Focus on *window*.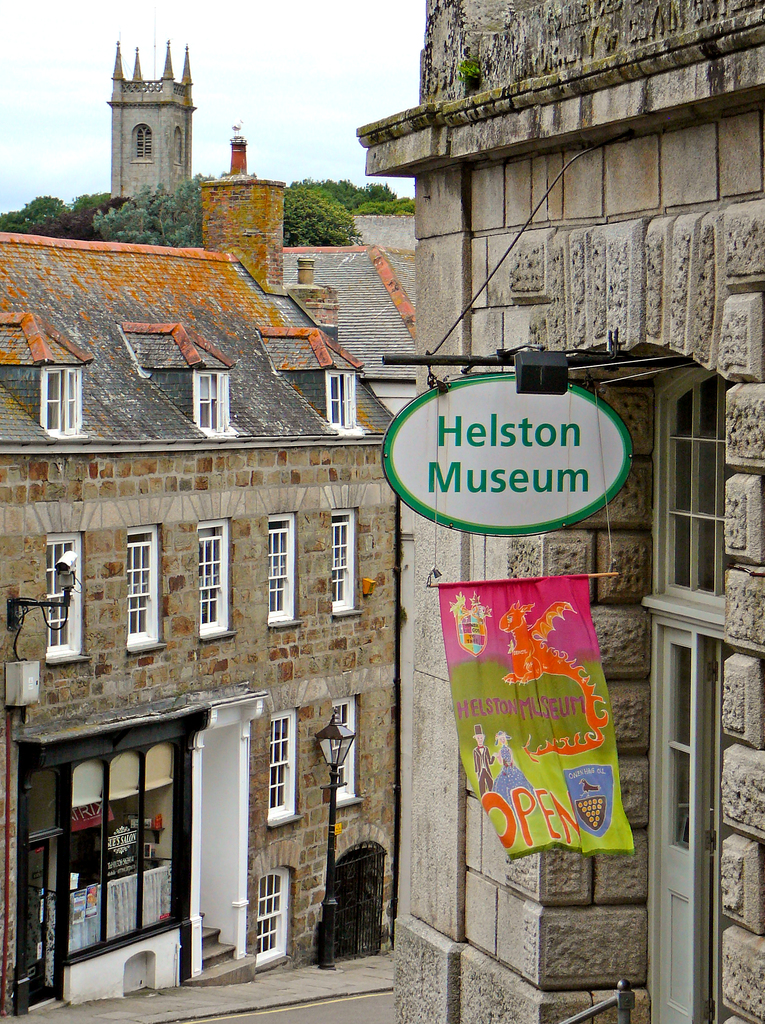
Focused at bbox=[42, 361, 86, 436].
